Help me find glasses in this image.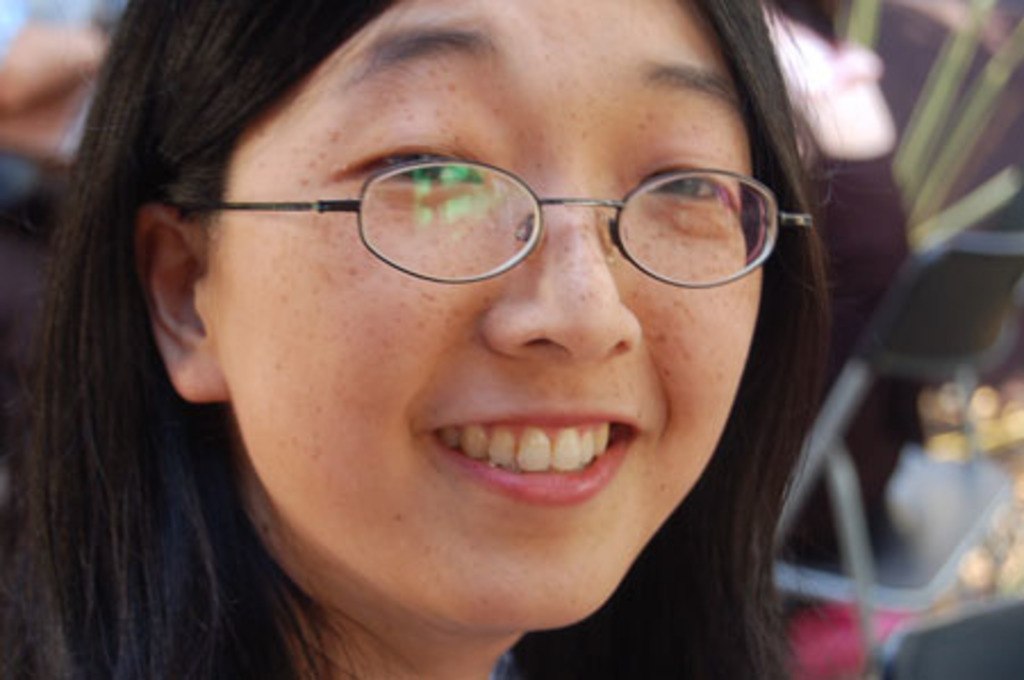
Found it: (171, 152, 833, 289).
